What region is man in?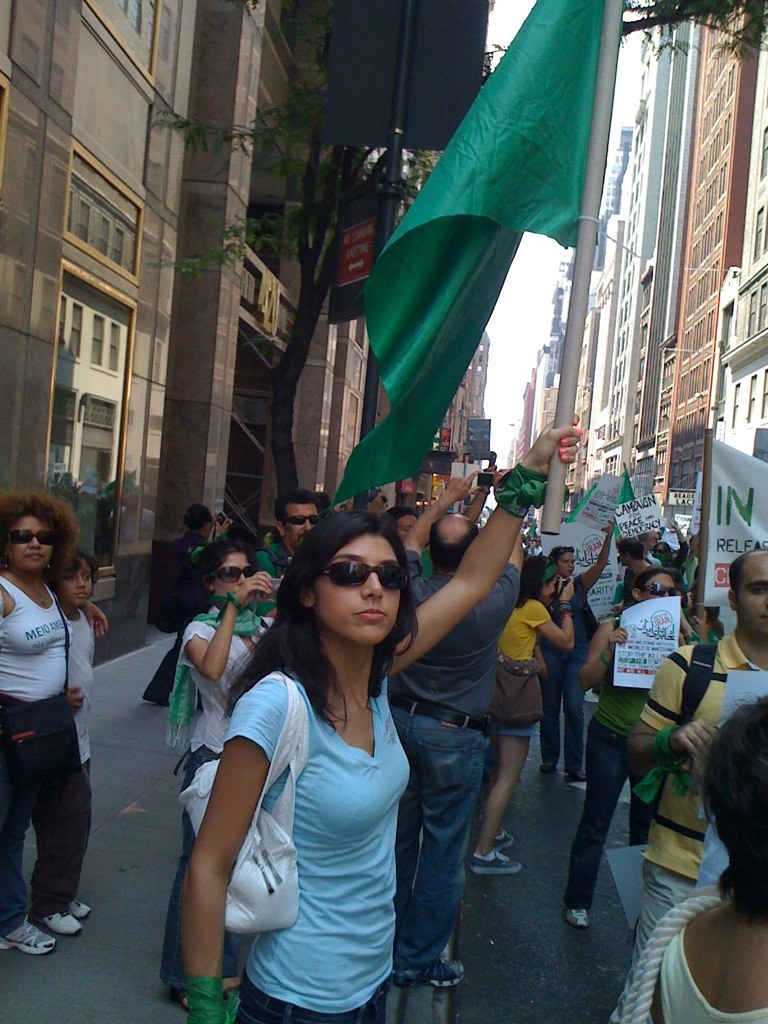
detection(272, 490, 319, 554).
